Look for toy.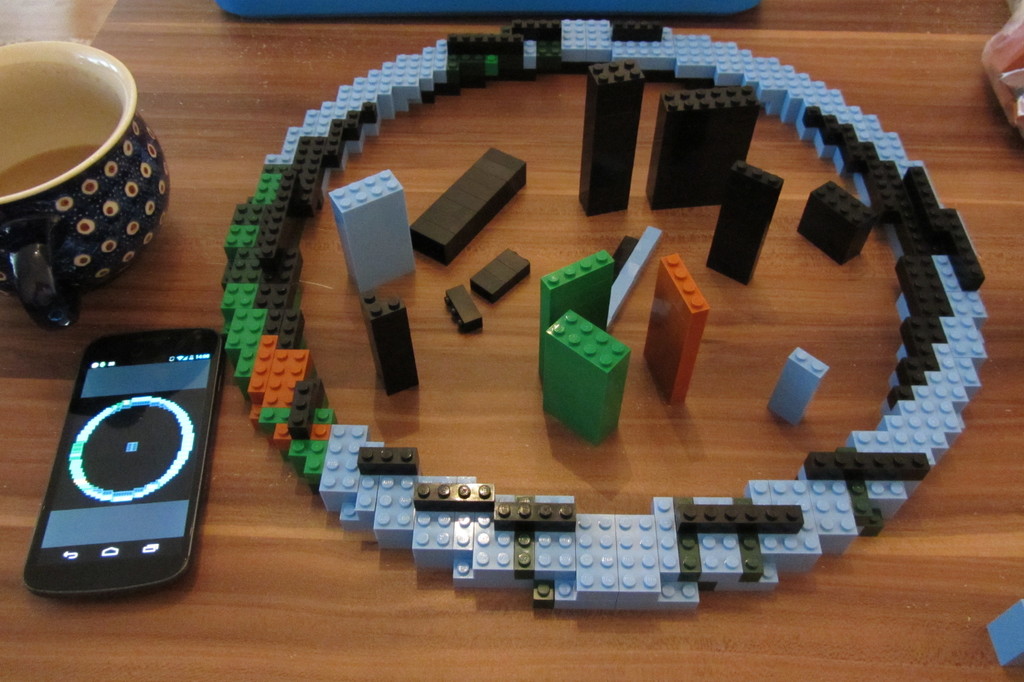
Found: left=609, top=225, right=663, bottom=311.
